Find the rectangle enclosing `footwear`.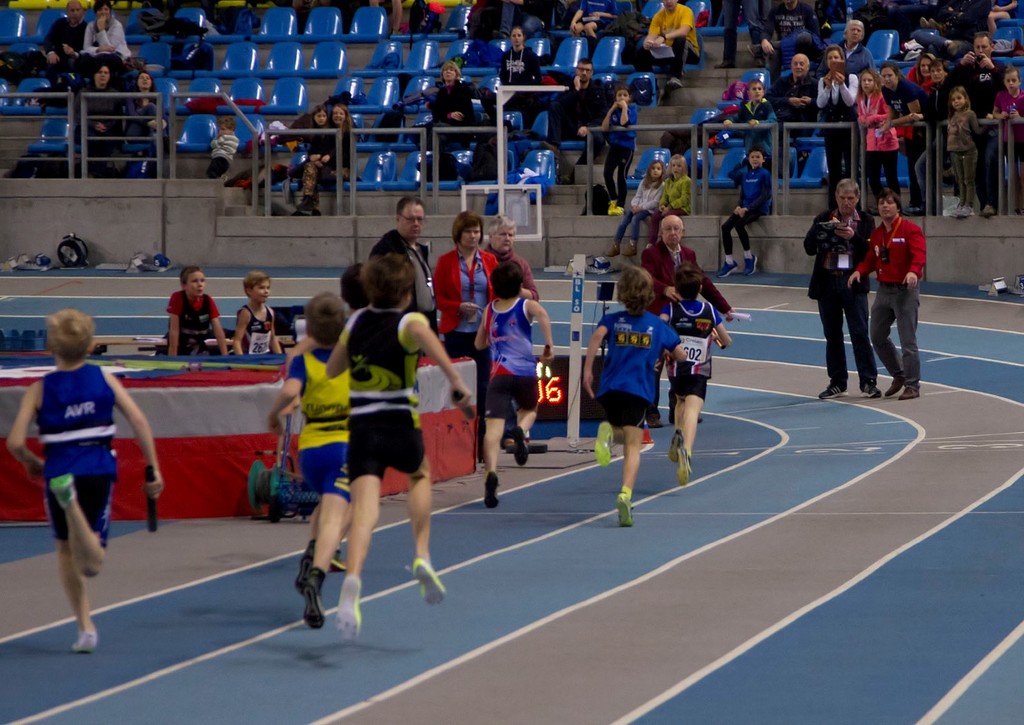
608/247/623/257.
